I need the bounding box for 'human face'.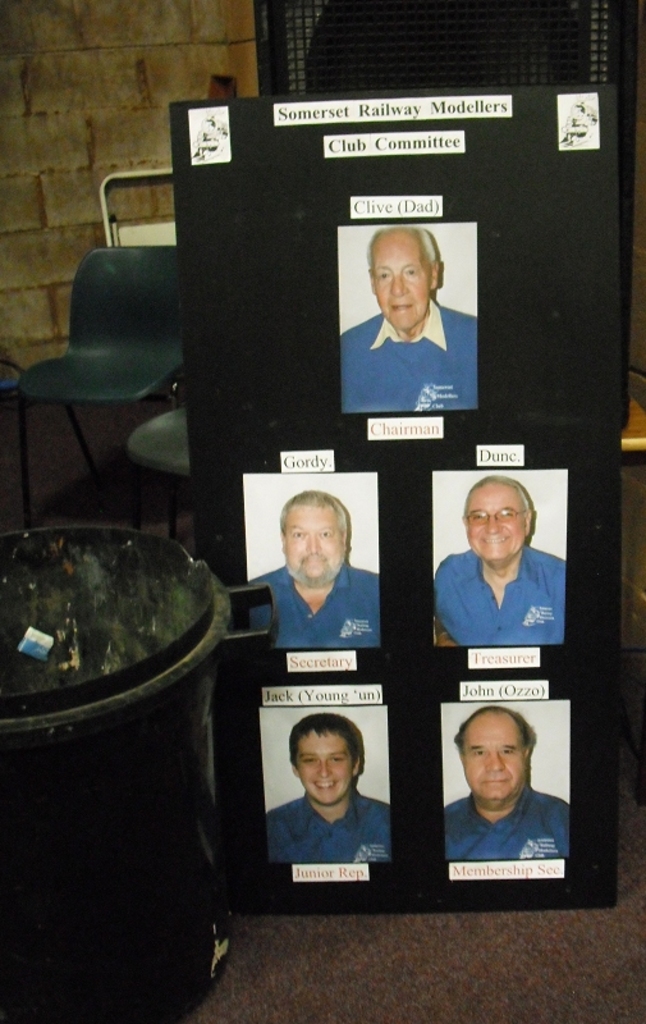
Here it is: box(372, 242, 430, 330).
